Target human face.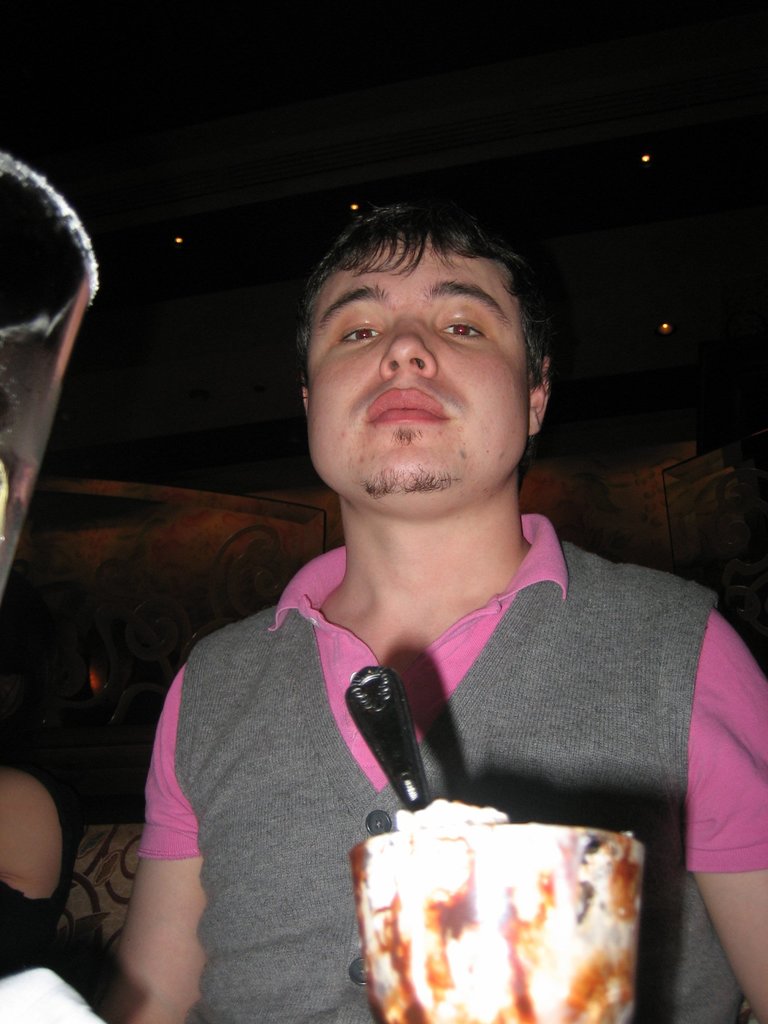
Target region: 308,226,527,494.
